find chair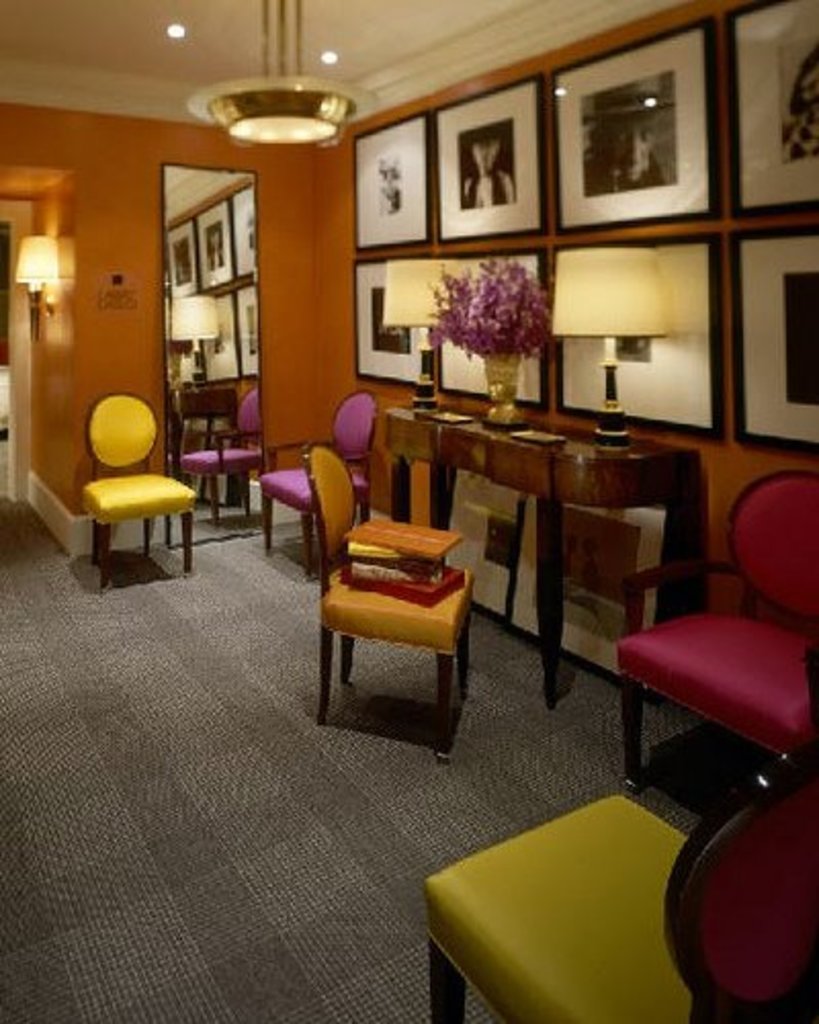
box=[78, 393, 195, 592]
